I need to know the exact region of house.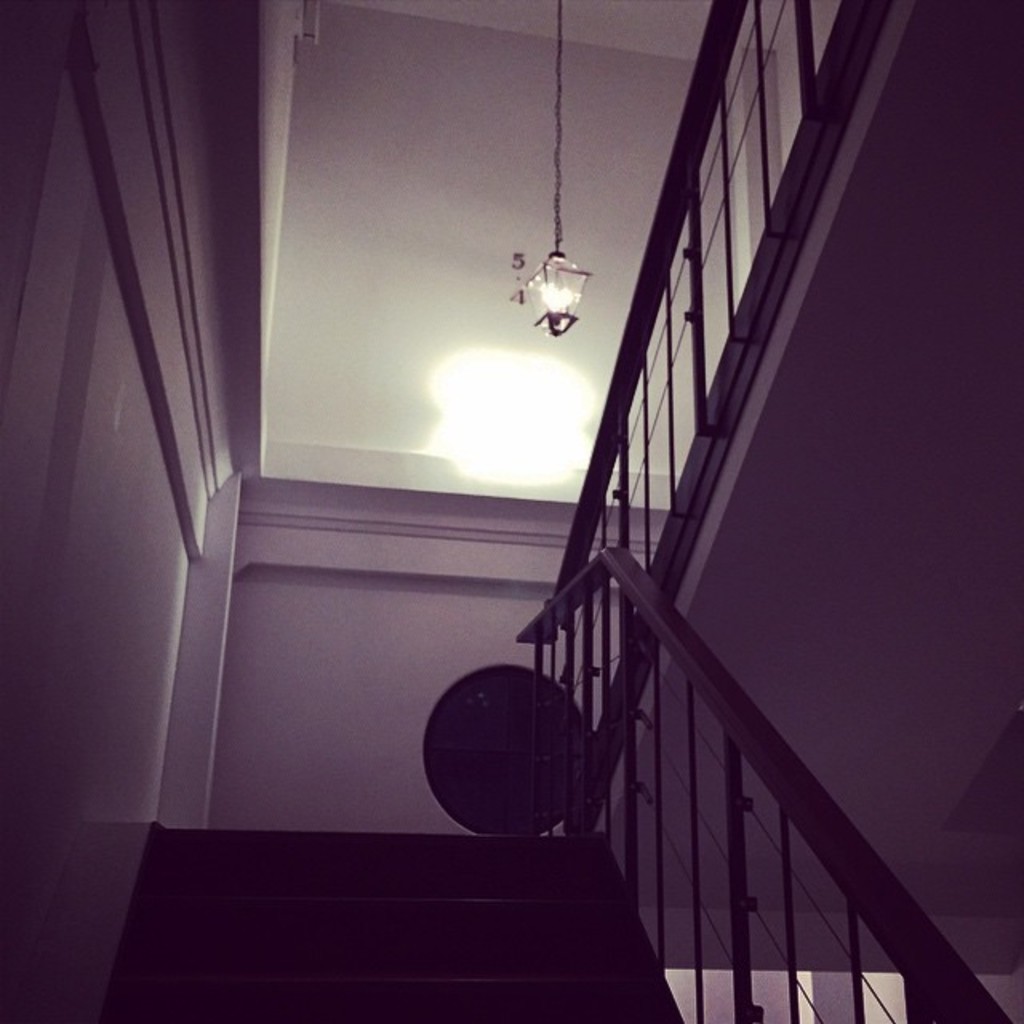
Region: rect(56, 0, 1023, 1014).
